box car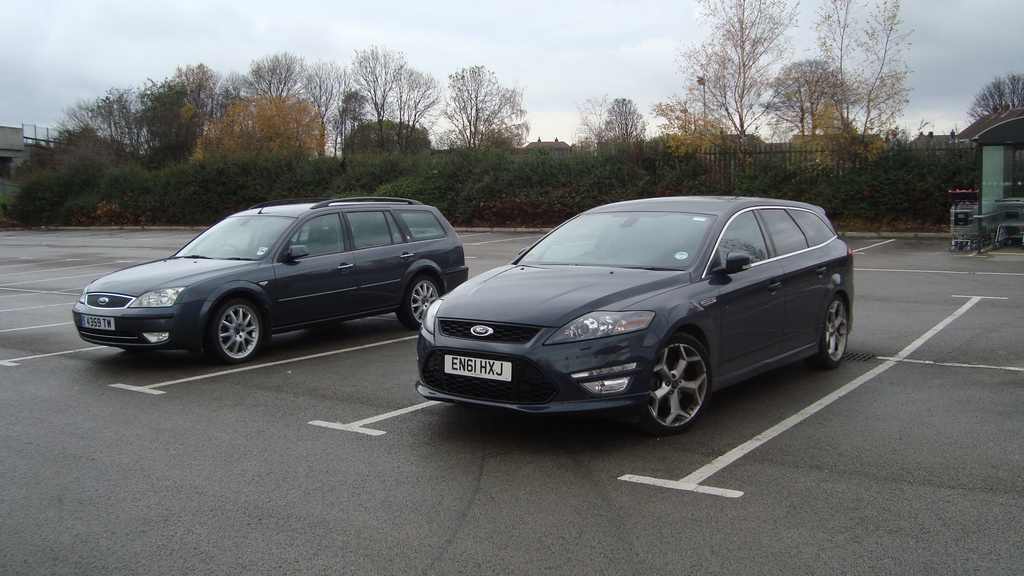
x1=70 y1=193 x2=470 y2=364
